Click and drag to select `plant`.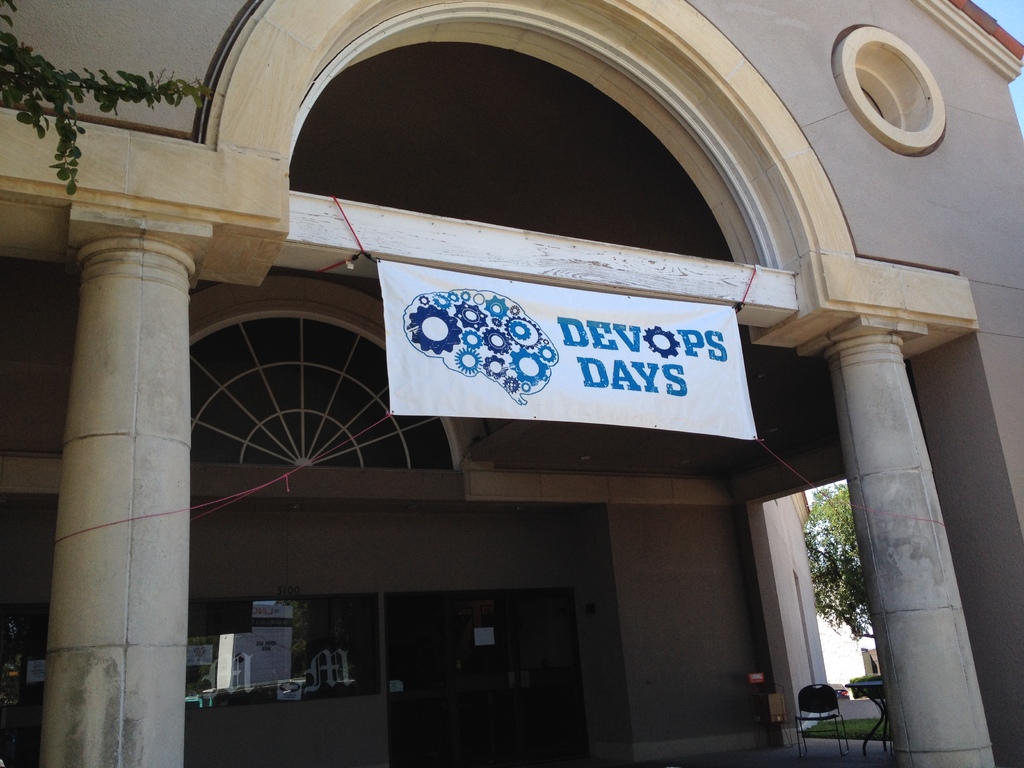
Selection: Rect(0, 0, 231, 199).
